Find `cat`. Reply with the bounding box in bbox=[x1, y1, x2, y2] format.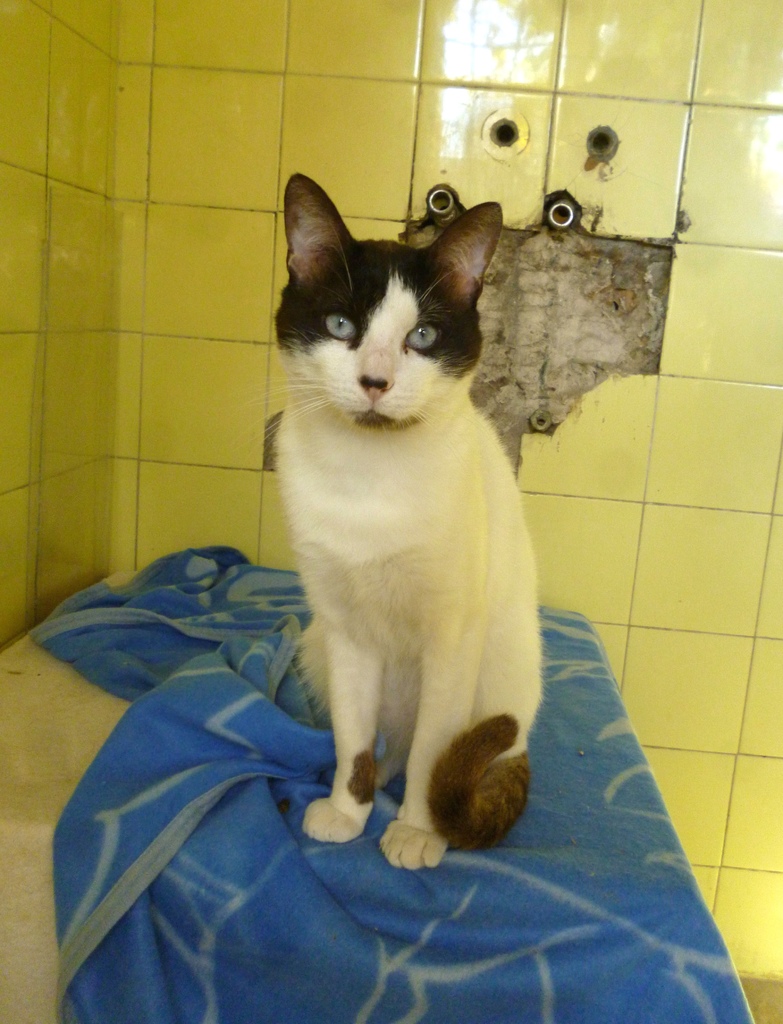
bbox=[264, 168, 553, 872].
